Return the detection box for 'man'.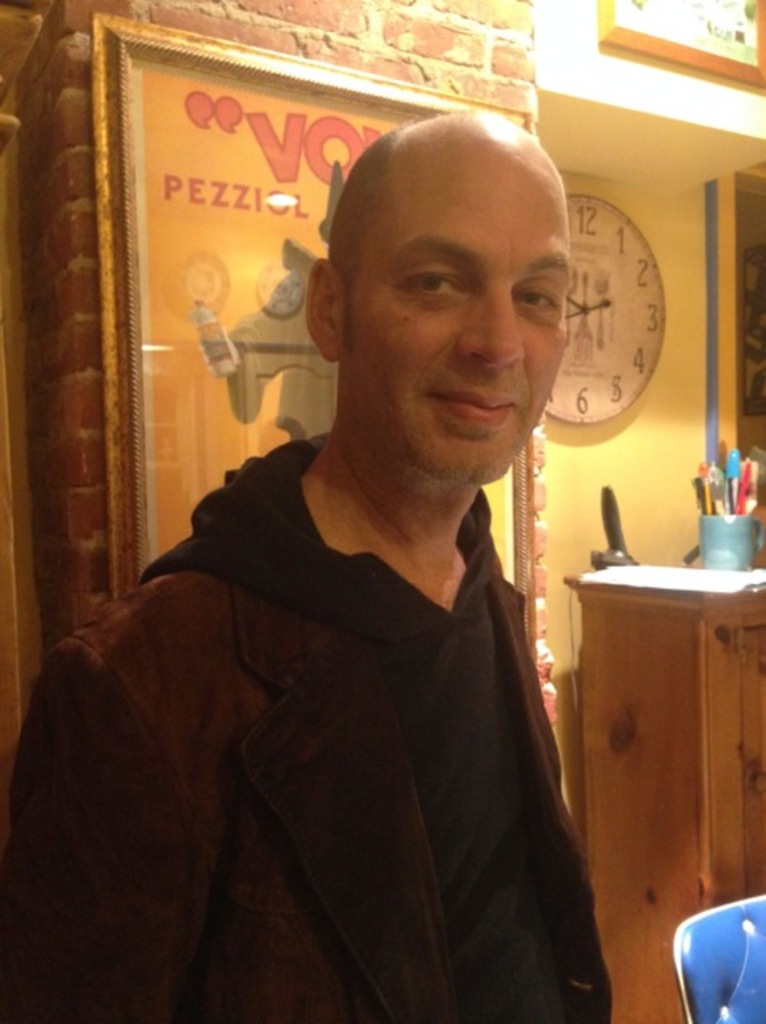
rect(93, 94, 640, 979).
